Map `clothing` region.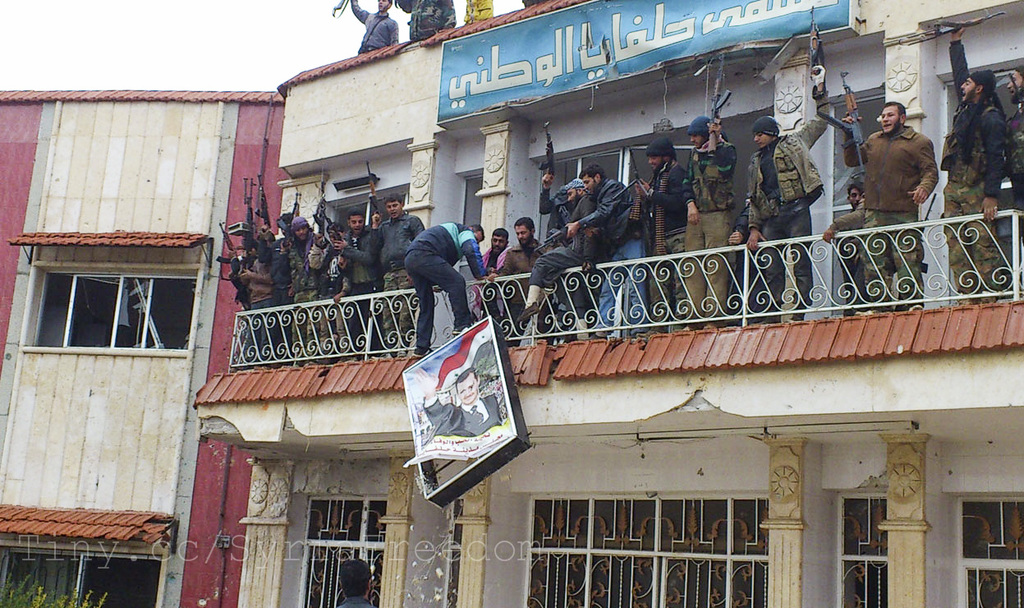
Mapped to 494 239 543 326.
